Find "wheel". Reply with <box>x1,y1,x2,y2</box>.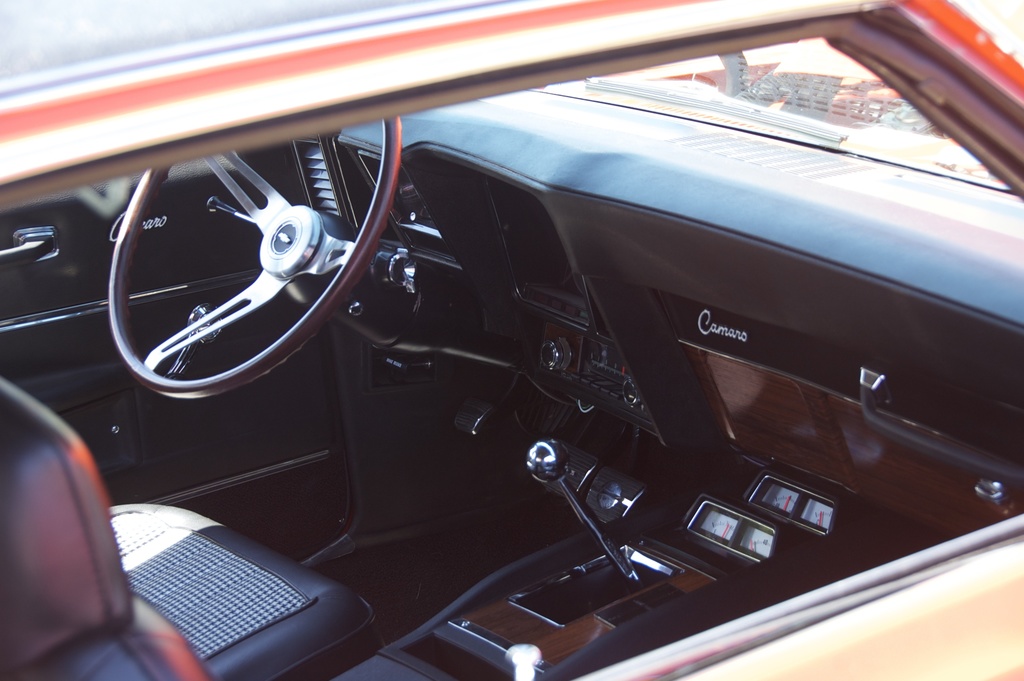
<box>99,159,404,392</box>.
